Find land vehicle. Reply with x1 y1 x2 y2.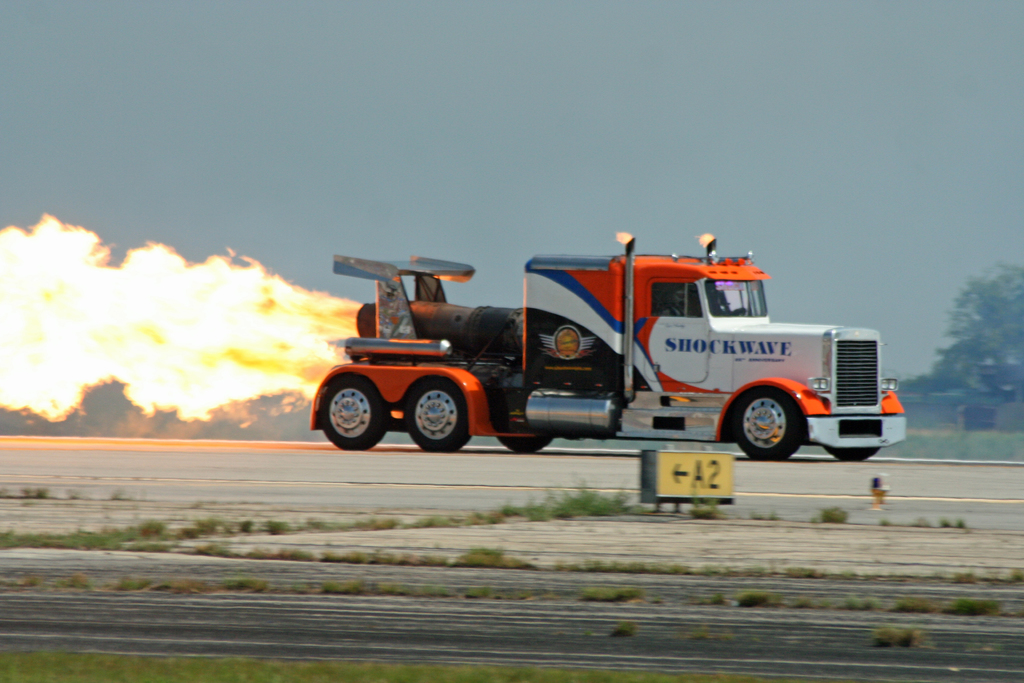
270 230 924 456.
